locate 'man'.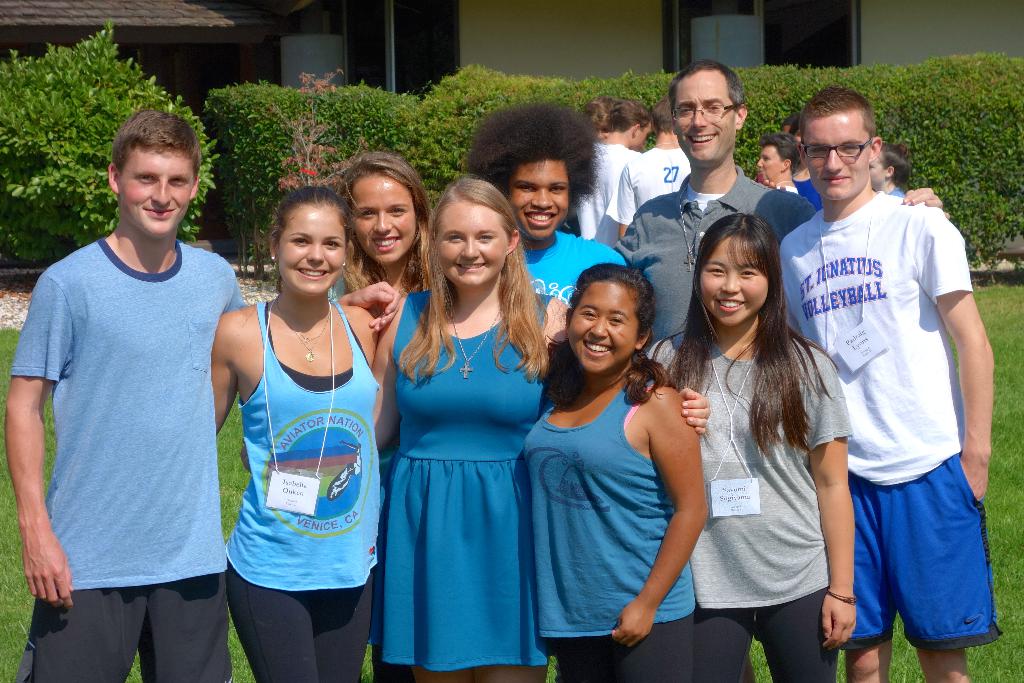
Bounding box: [left=604, top=95, right=687, bottom=242].
